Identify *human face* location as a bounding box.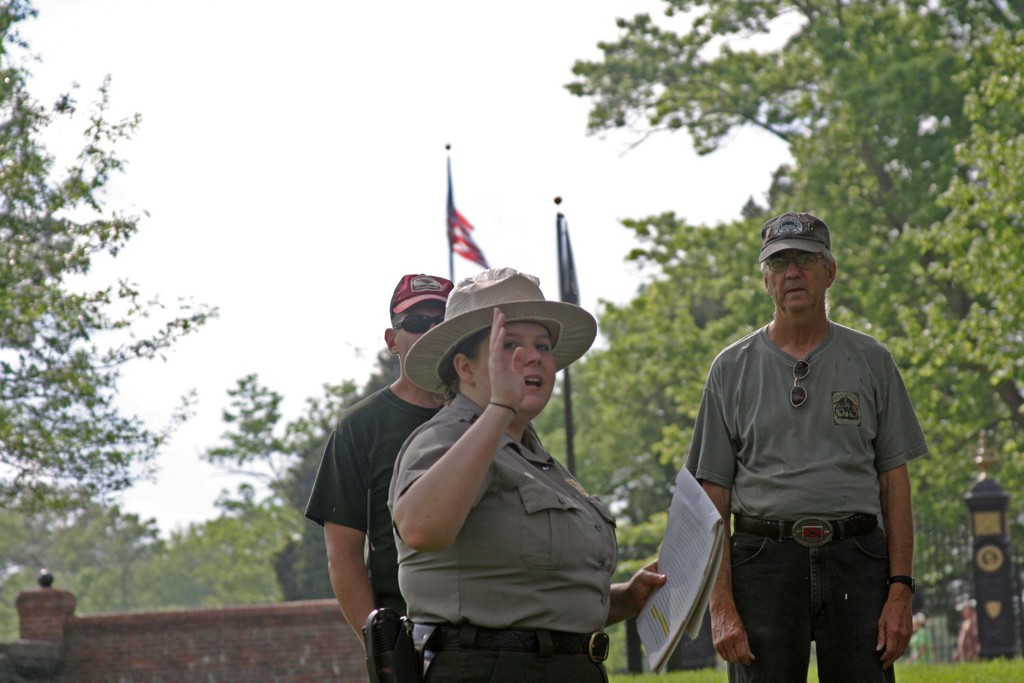
{"left": 474, "top": 324, "right": 556, "bottom": 413}.
